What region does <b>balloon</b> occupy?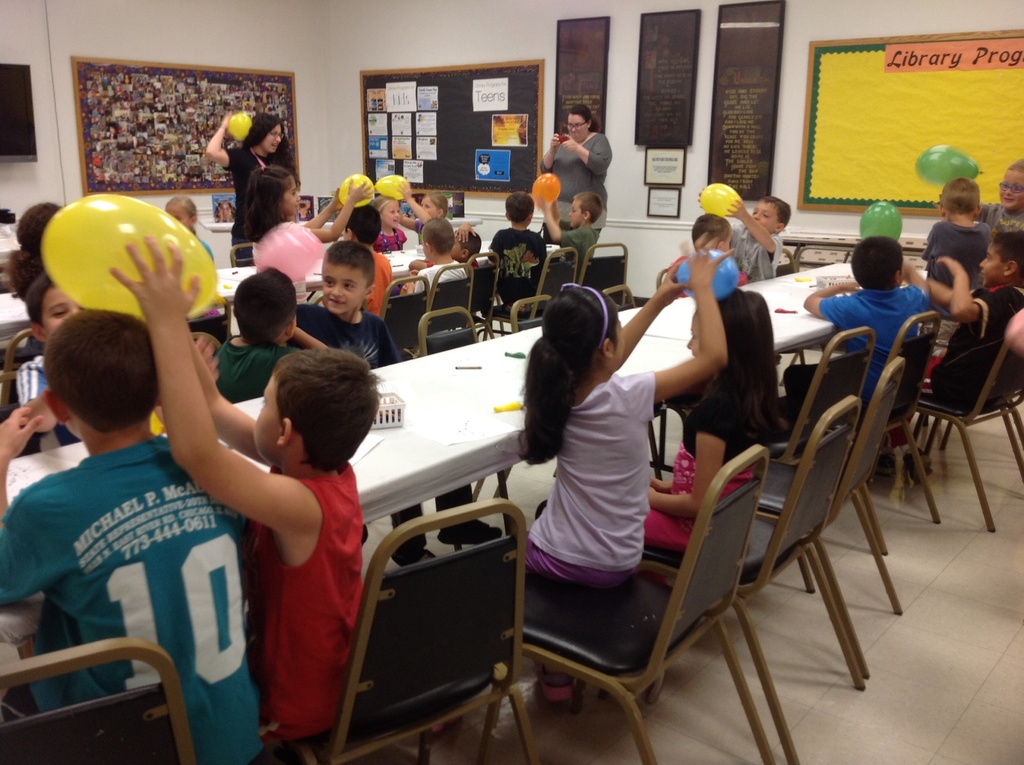
[x1=227, y1=112, x2=249, y2=141].
